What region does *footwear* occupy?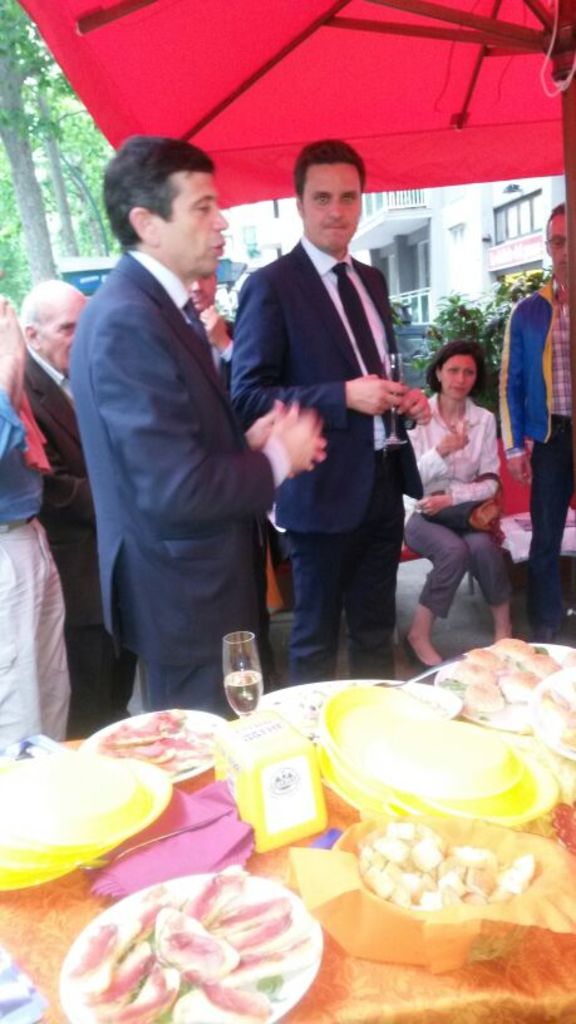
bbox=[403, 625, 438, 673].
